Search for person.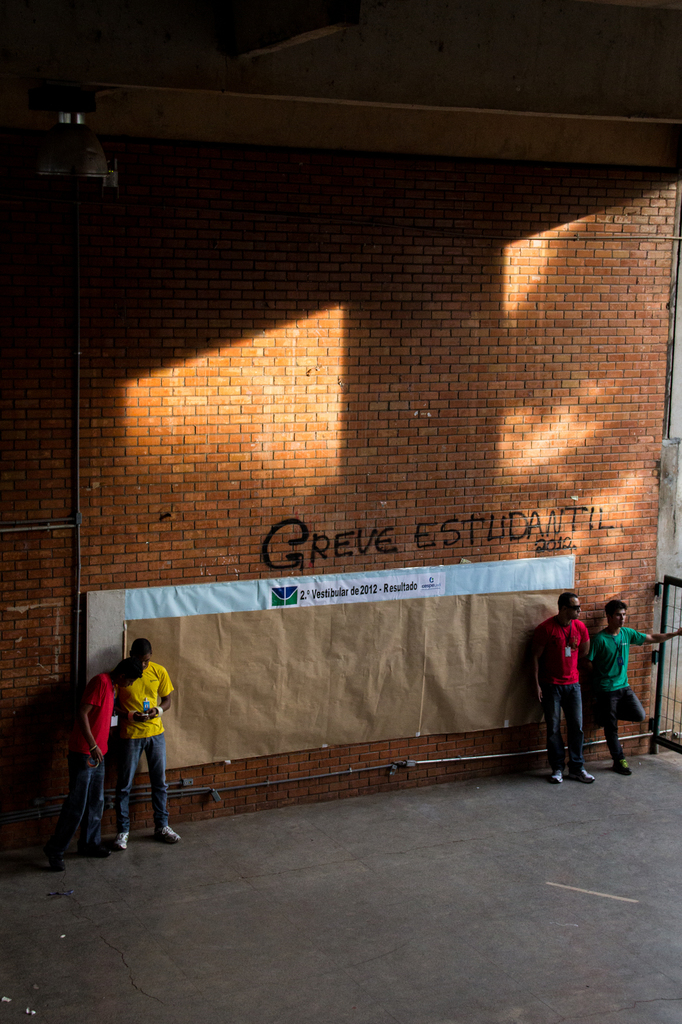
Found at x1=585, y1=598, x2=681, y2=772.
